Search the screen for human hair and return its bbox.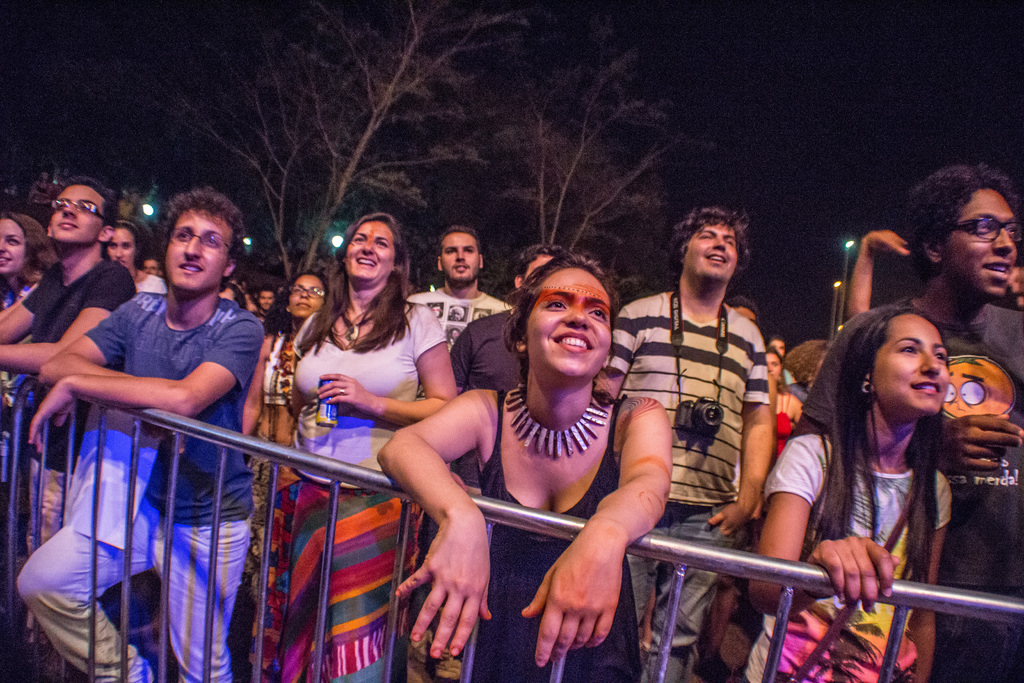
Found: detection(260, 265, 331, 336).
